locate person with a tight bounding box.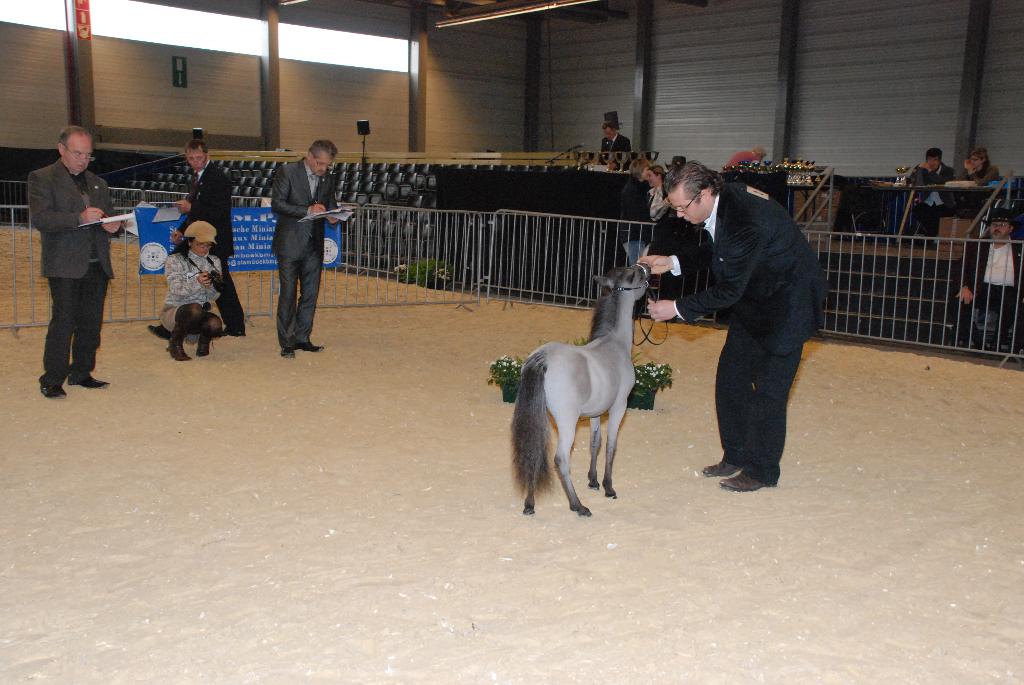
select_region(173, 138, 257, 343).
